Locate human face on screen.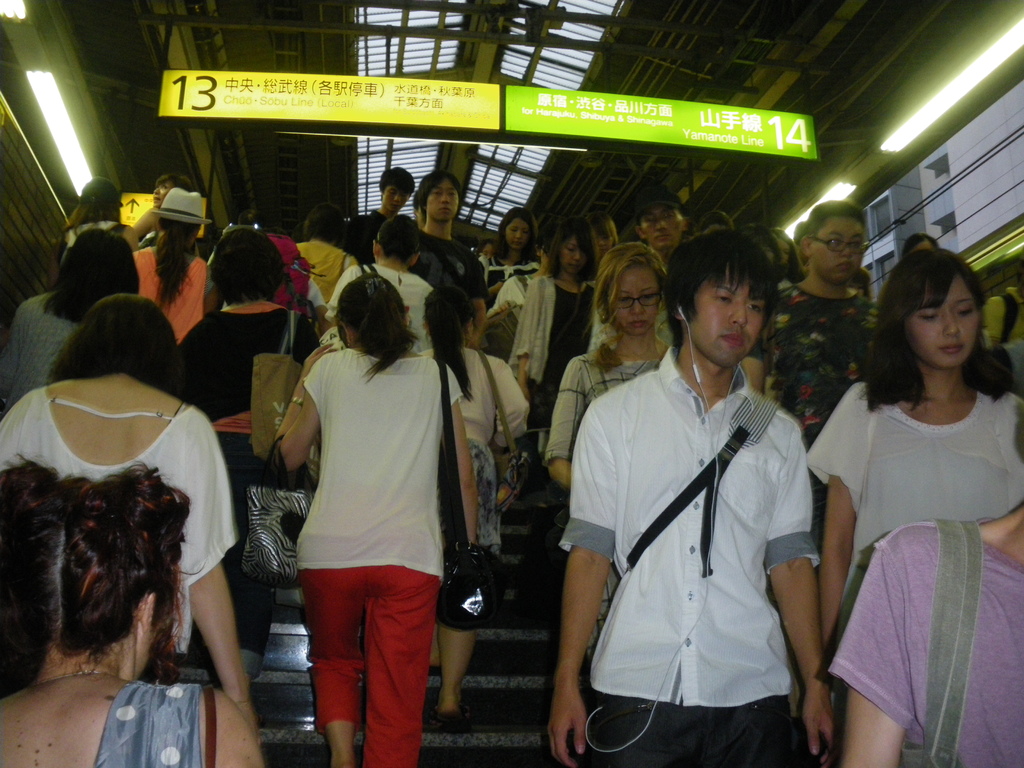
On screen at x1=904, y1=273, x2=979, y2=367.
